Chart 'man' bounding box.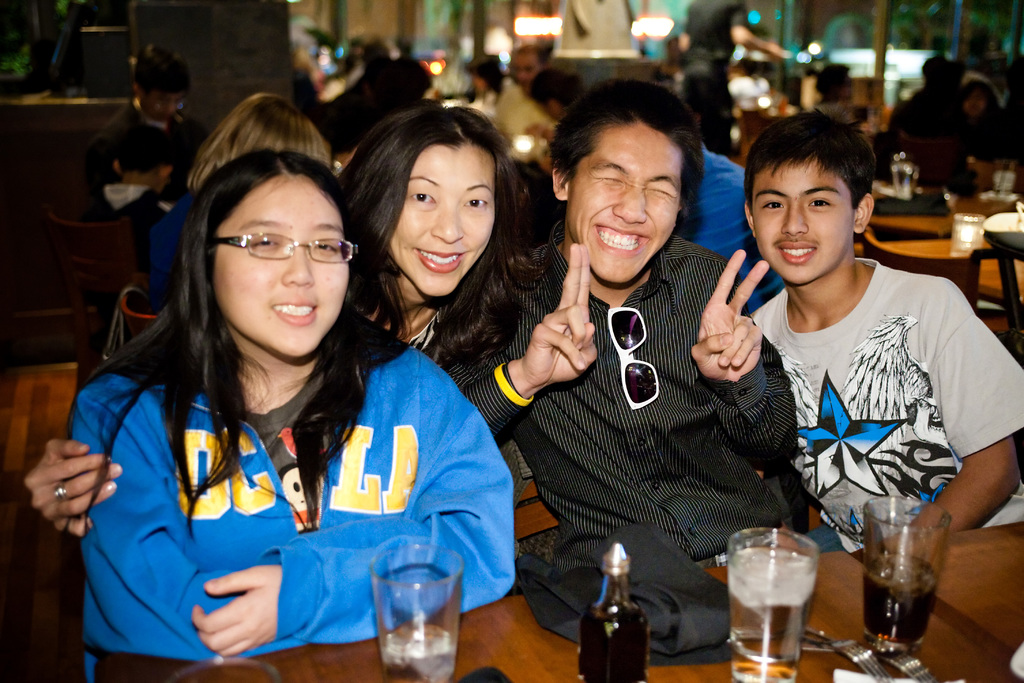
Charted: detection(680, 0, 785, 157).
